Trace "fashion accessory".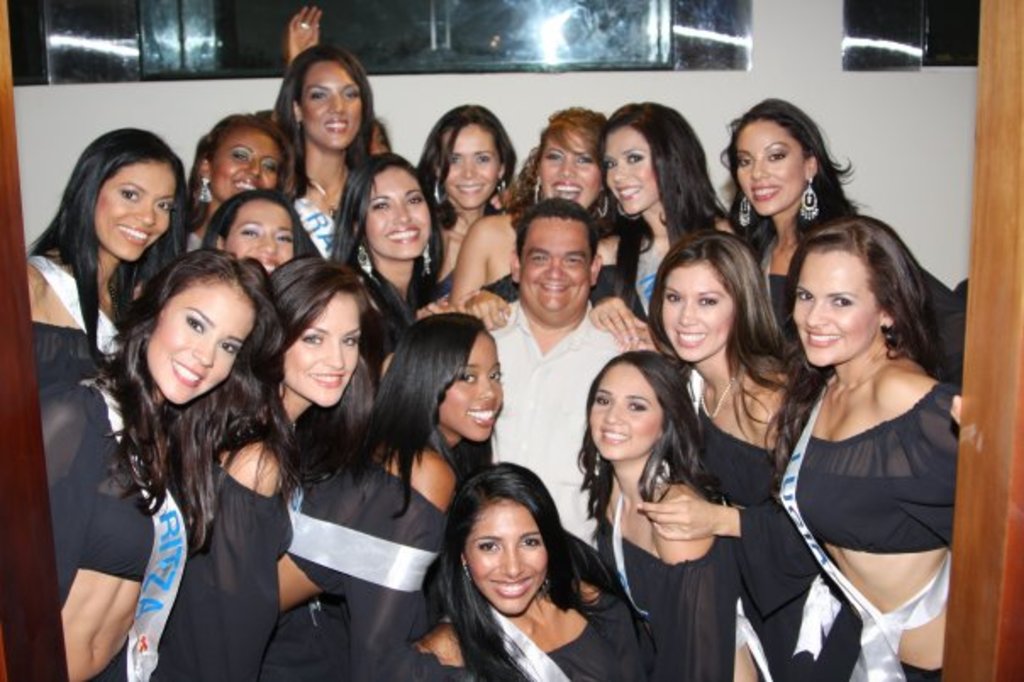
Traced to [x1=649, y1=453, x2=673, y2=490].
